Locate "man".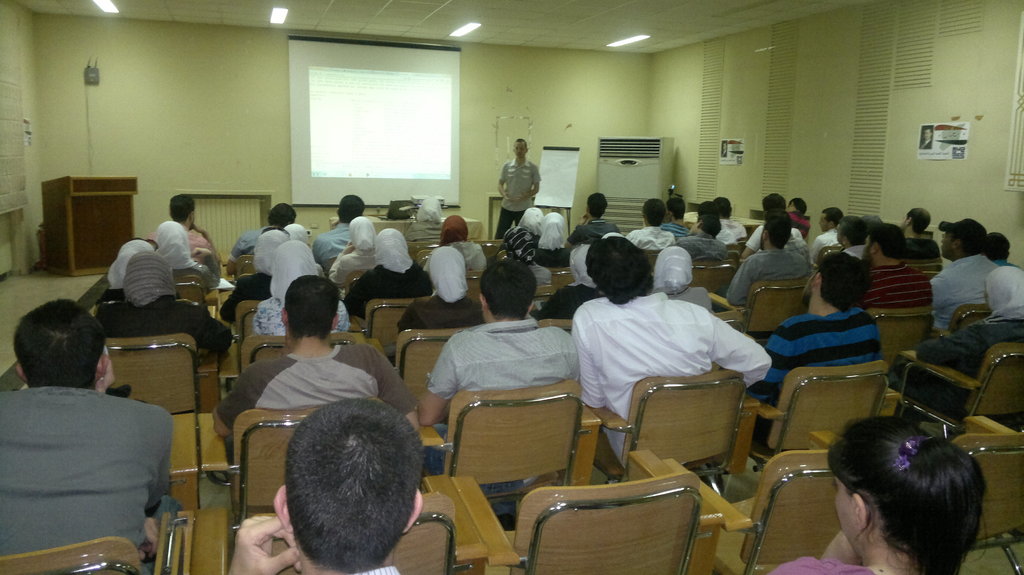
Bounding box: box=[714, 196, 750, 240].
